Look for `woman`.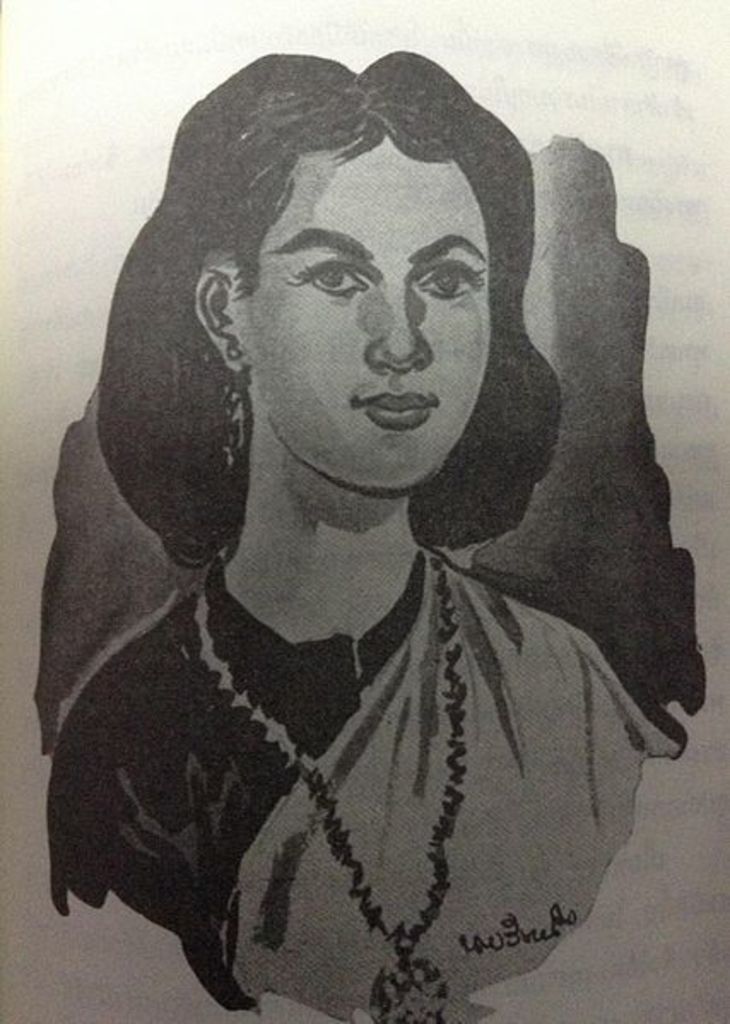
Found: 19/46/703/974.
